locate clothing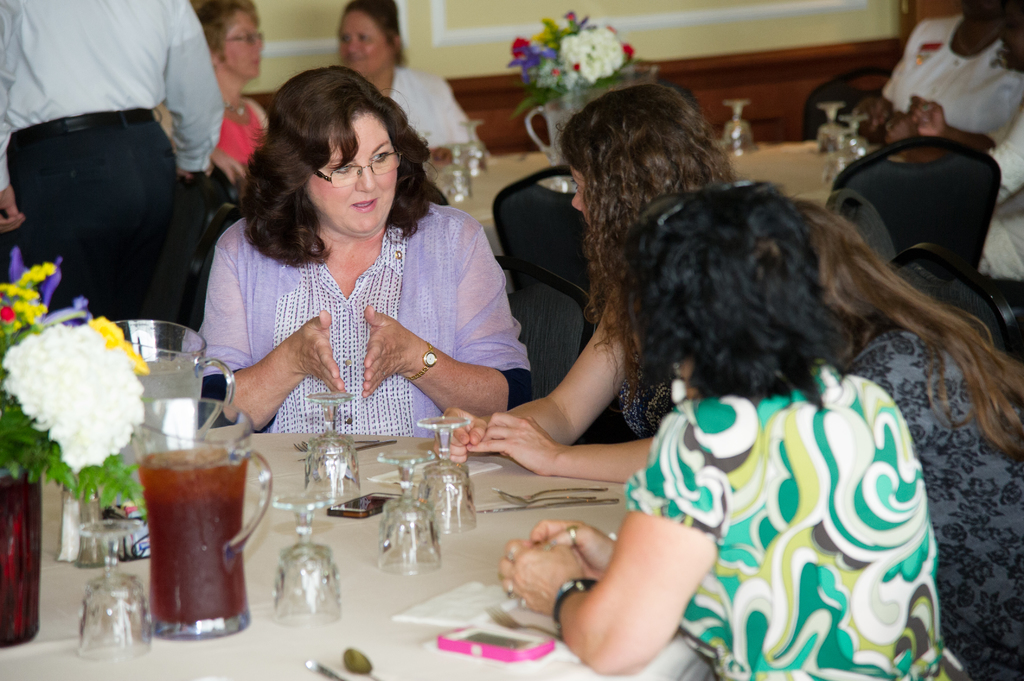
[868,3,1021,133]
